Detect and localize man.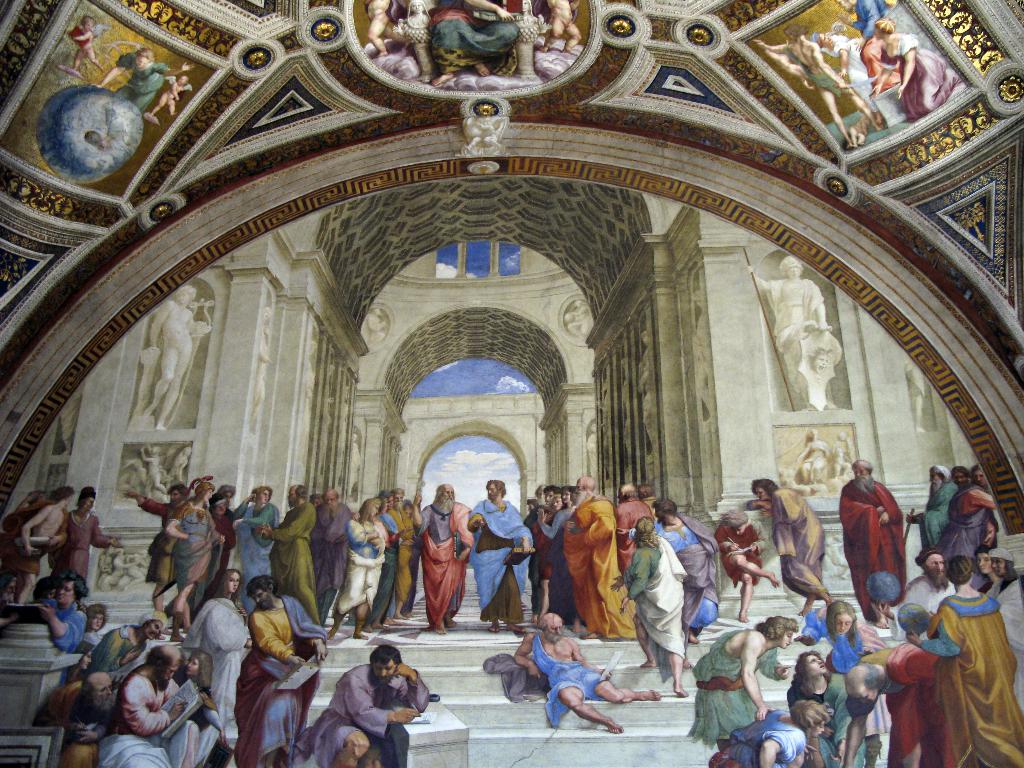
Localized at (416,484,474,634).
